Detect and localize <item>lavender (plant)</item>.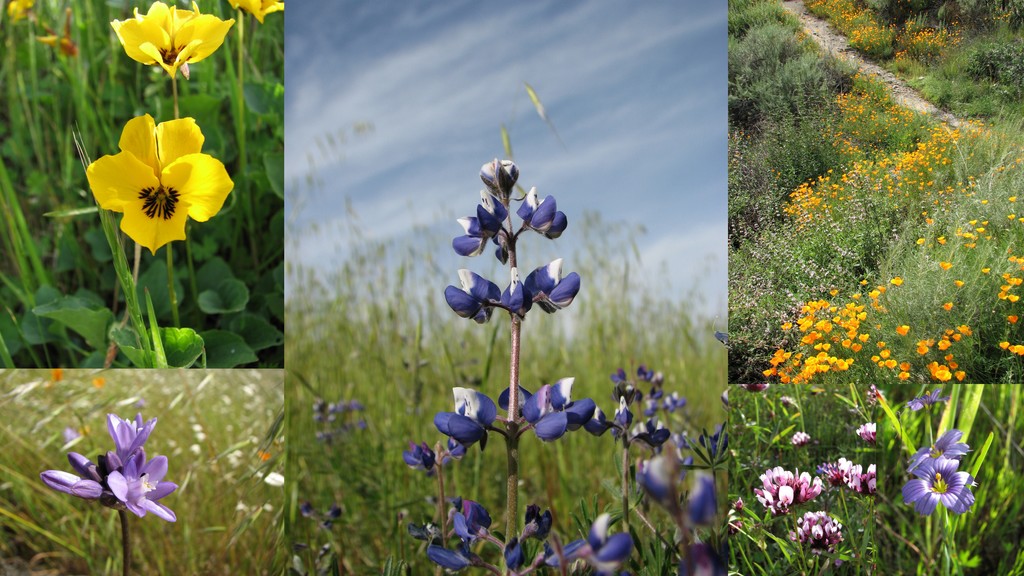
Localized at <region>640, 449, 716, 572</region>.
